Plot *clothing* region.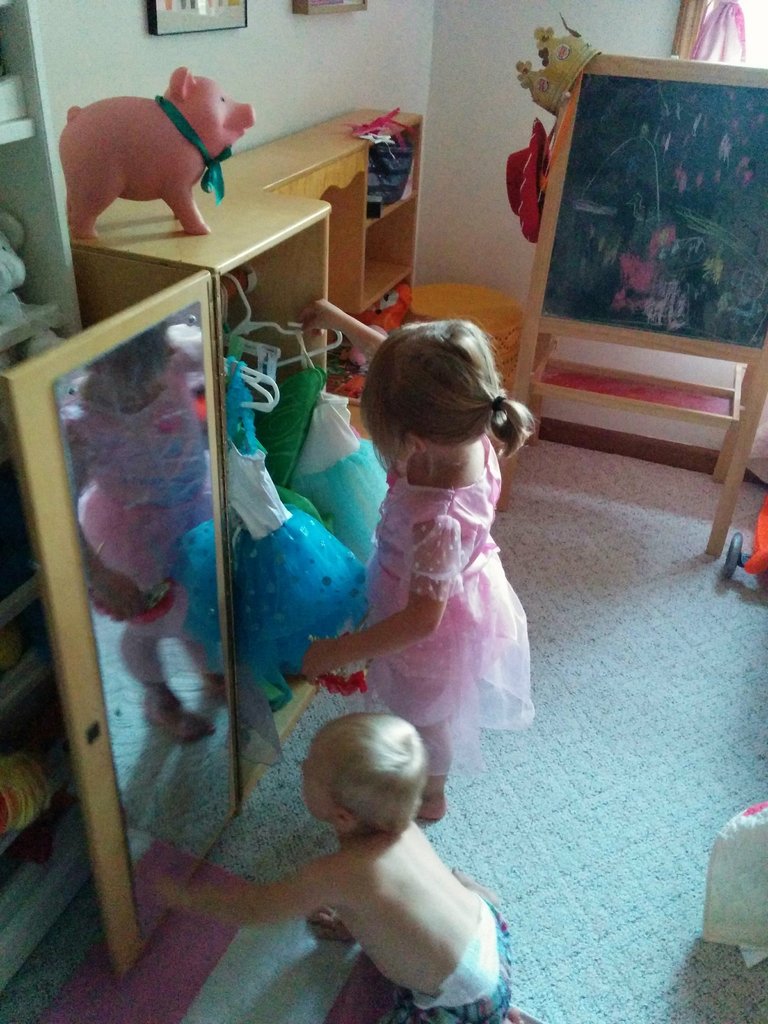
Plotted at {"left": 366, "top": 435, "right": 536, "bottom": 785}.
